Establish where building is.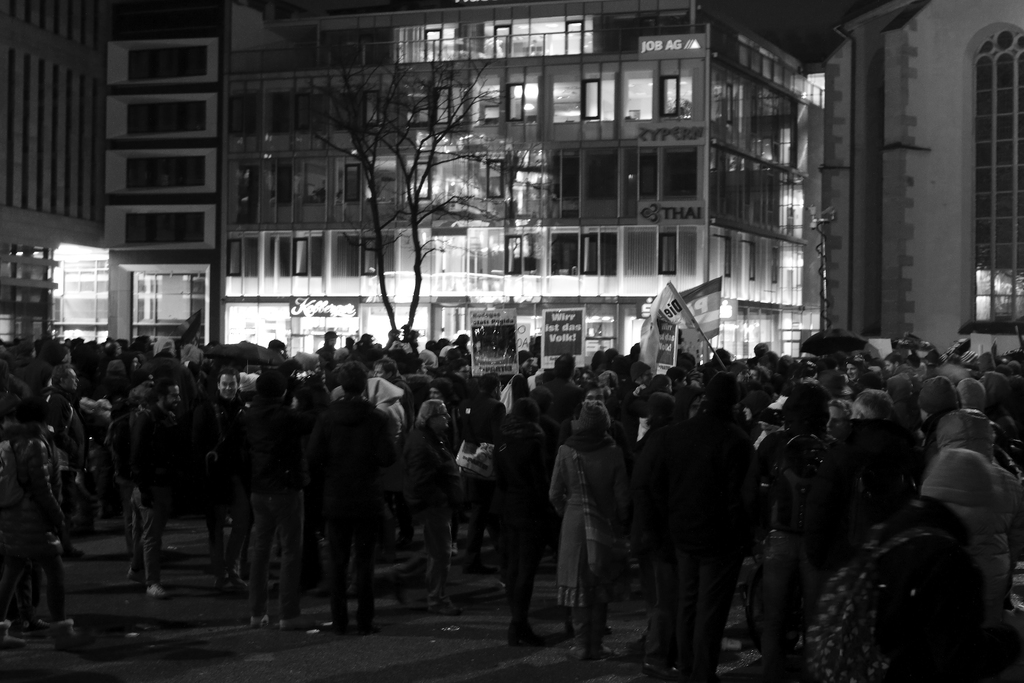
Established at [221,0,832,365].
